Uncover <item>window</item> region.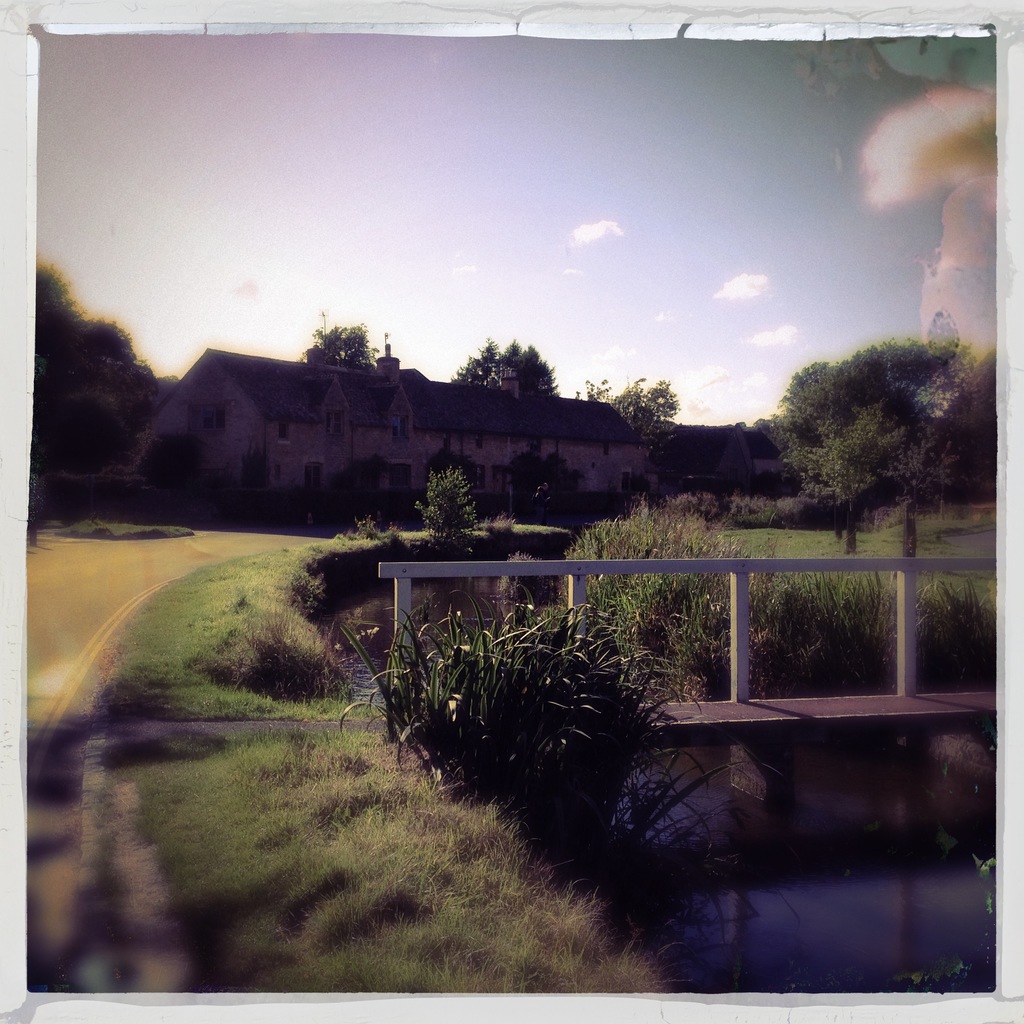
Uncovered: left=385, top=462, right=404, bottom=490.
